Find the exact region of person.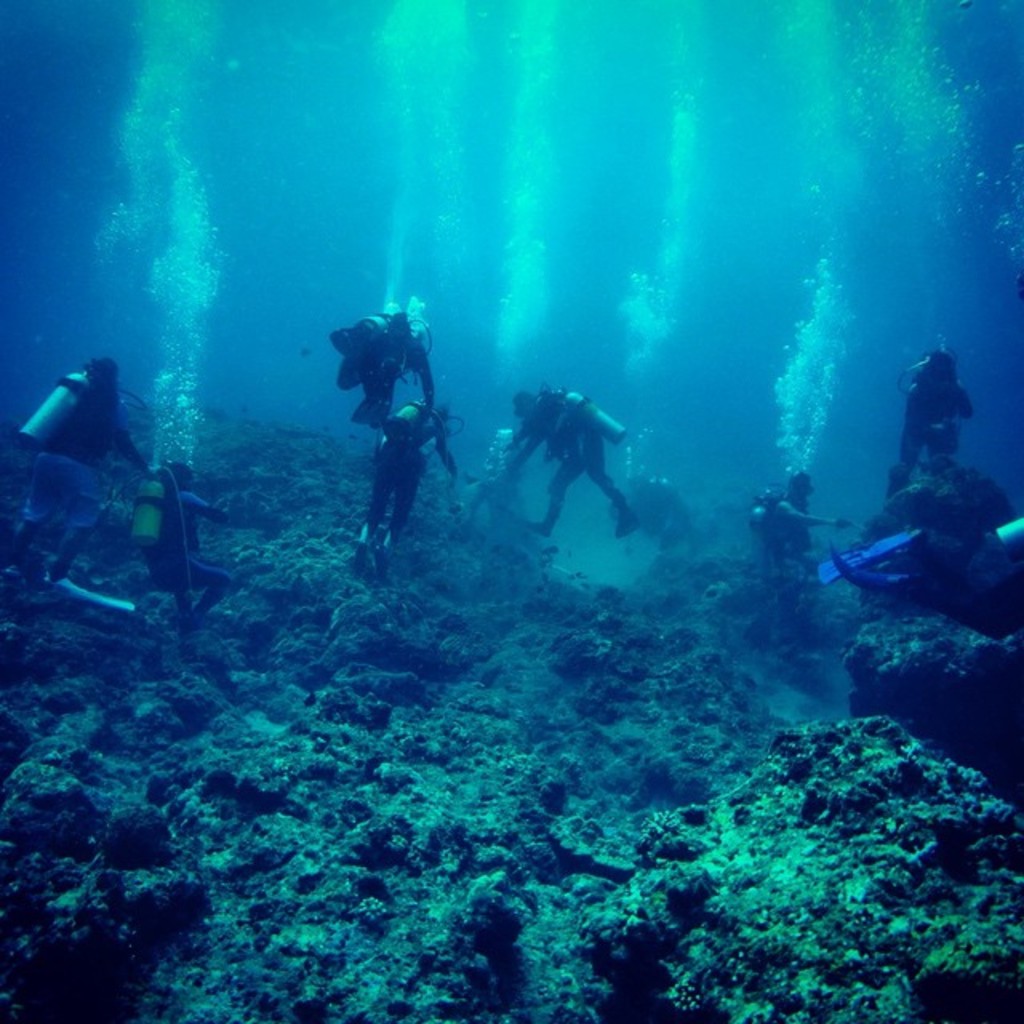
Exact region: box=[752, 472, 861, 589].
